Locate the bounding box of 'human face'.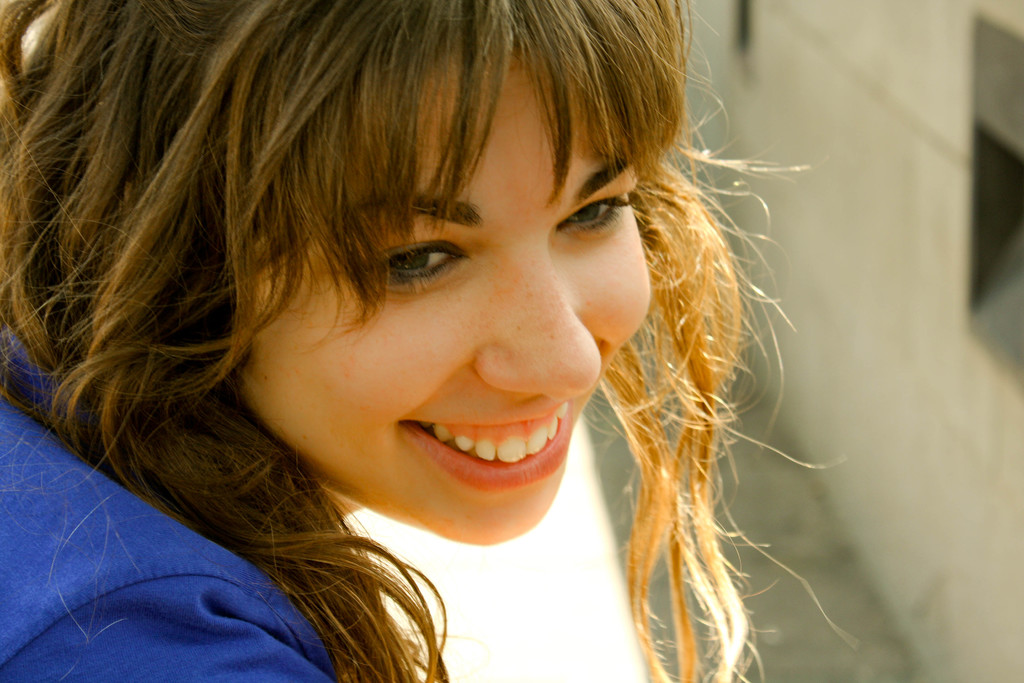
Bounding box: bbox=[238, 33, 657, 545].
